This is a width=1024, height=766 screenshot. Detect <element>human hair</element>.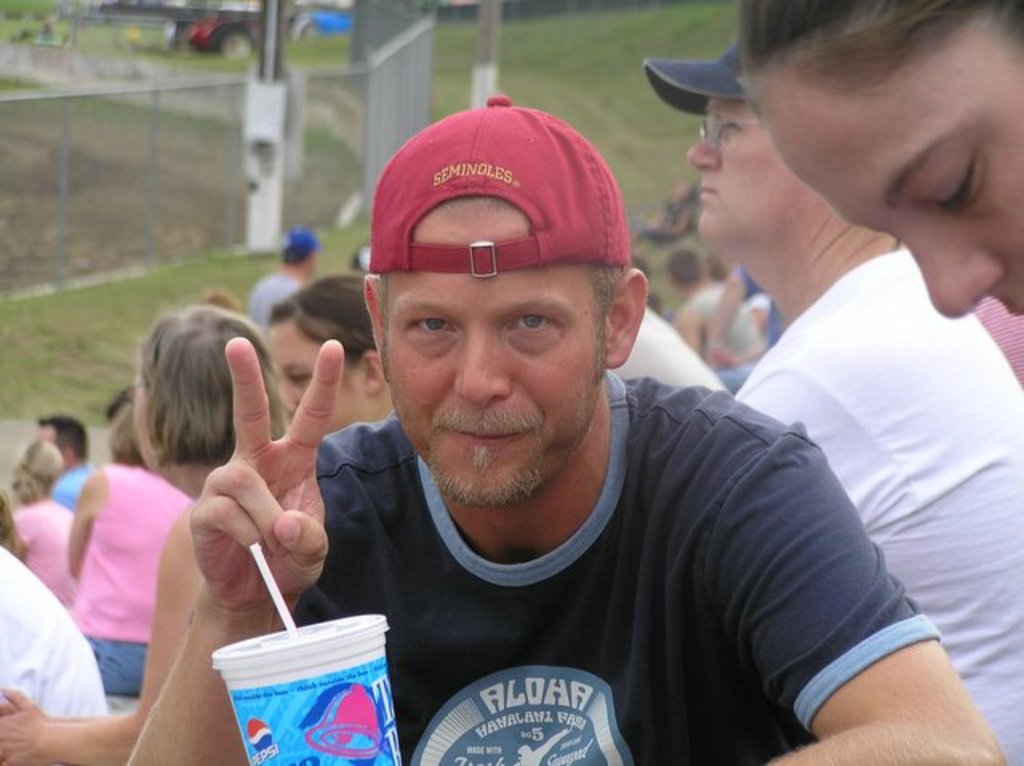
(98,385,131,429).
